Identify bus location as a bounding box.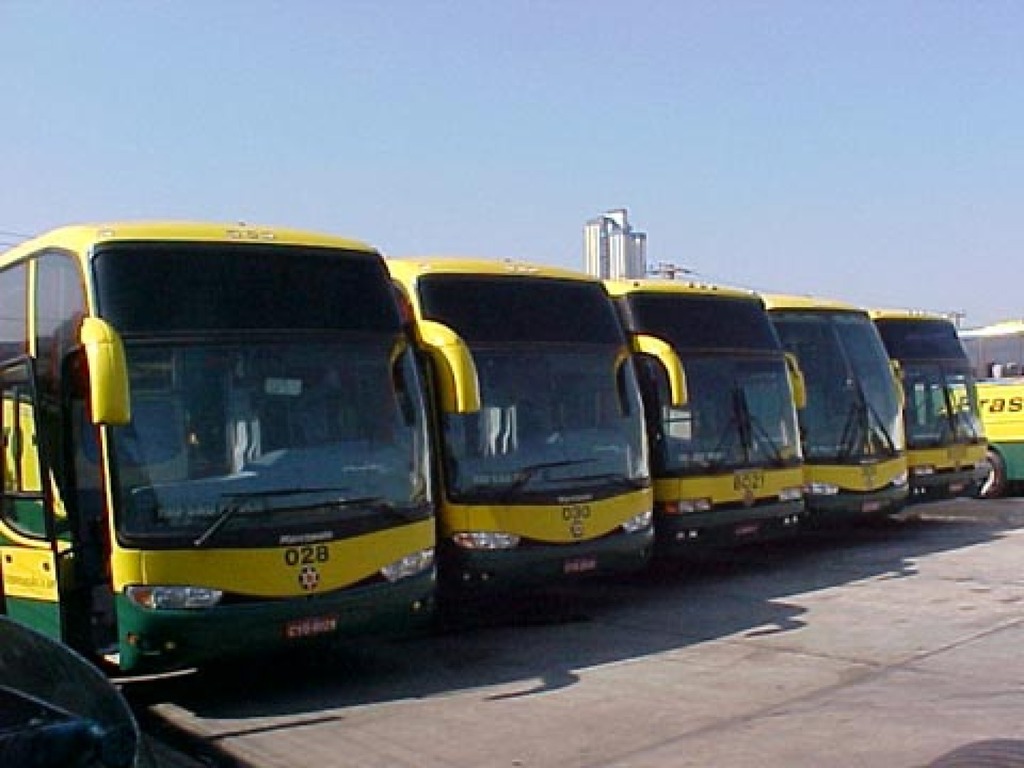
[602, 279, 808, 564].
